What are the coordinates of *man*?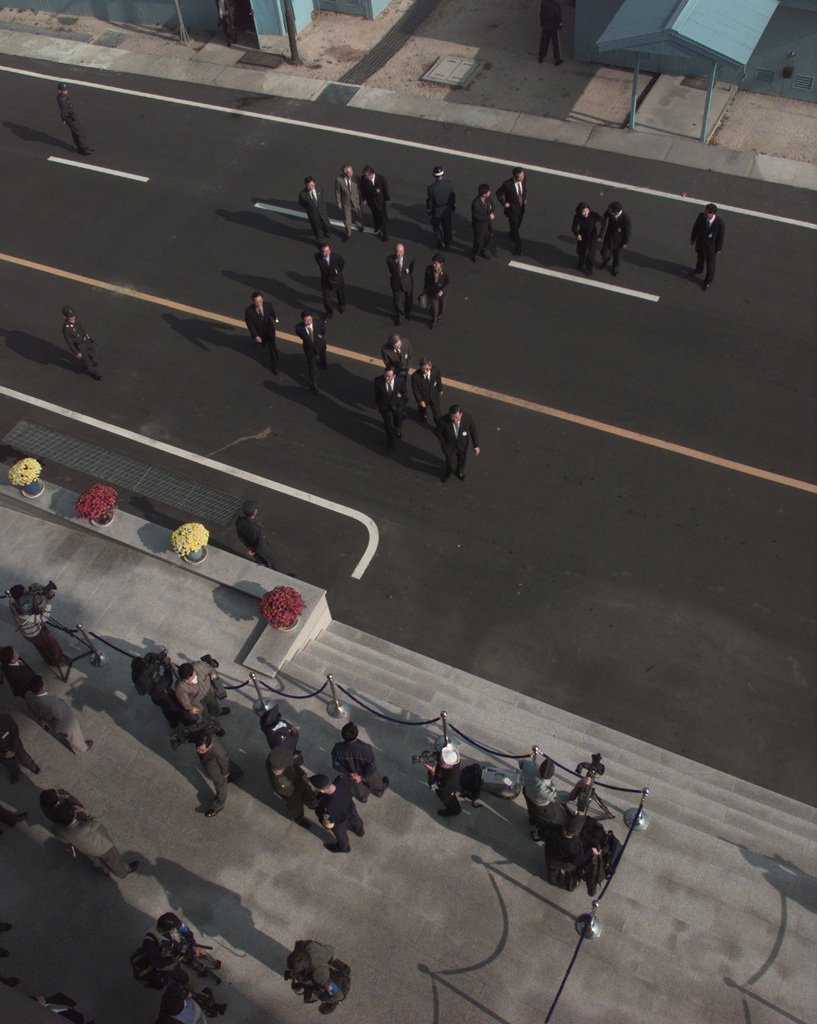
bbox=[568, 201, 605, 277].
